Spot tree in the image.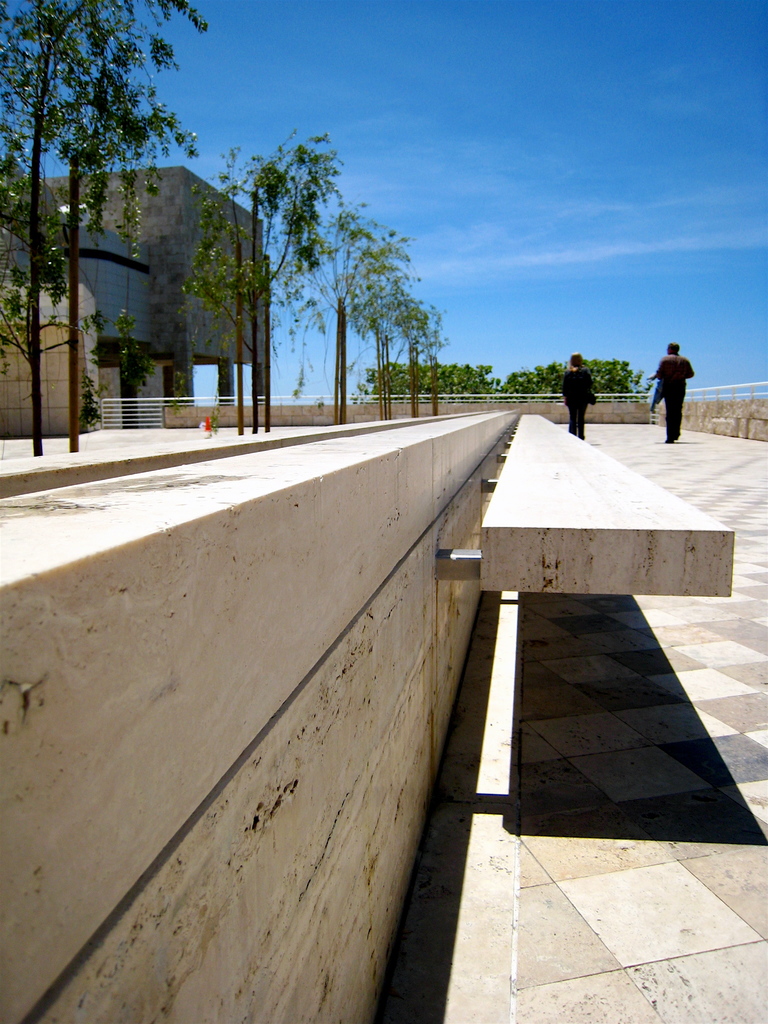
tree found at bbox(503, 358, 653, 404).
